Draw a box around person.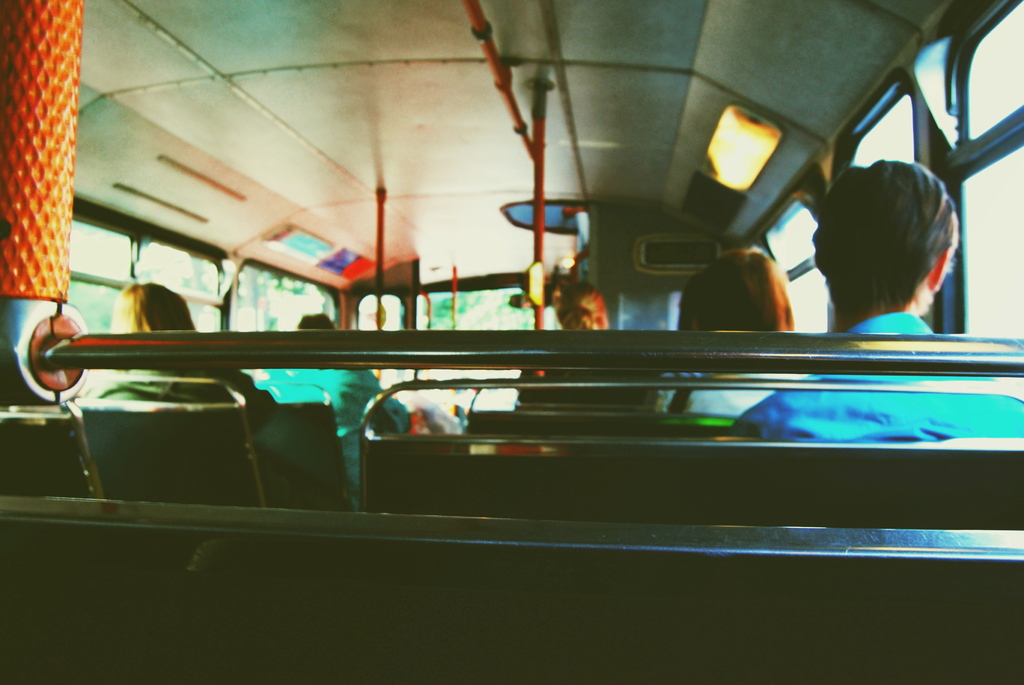
region(655, 240, 811, 421).
